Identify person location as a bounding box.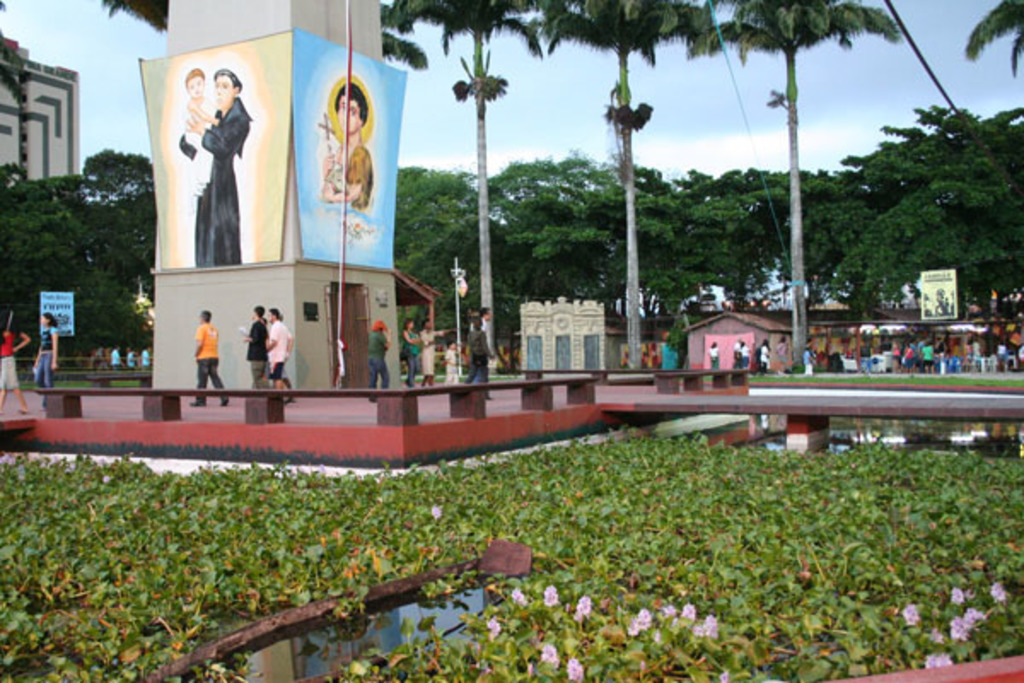
left=464, top=312, right=490, bottom=389.
